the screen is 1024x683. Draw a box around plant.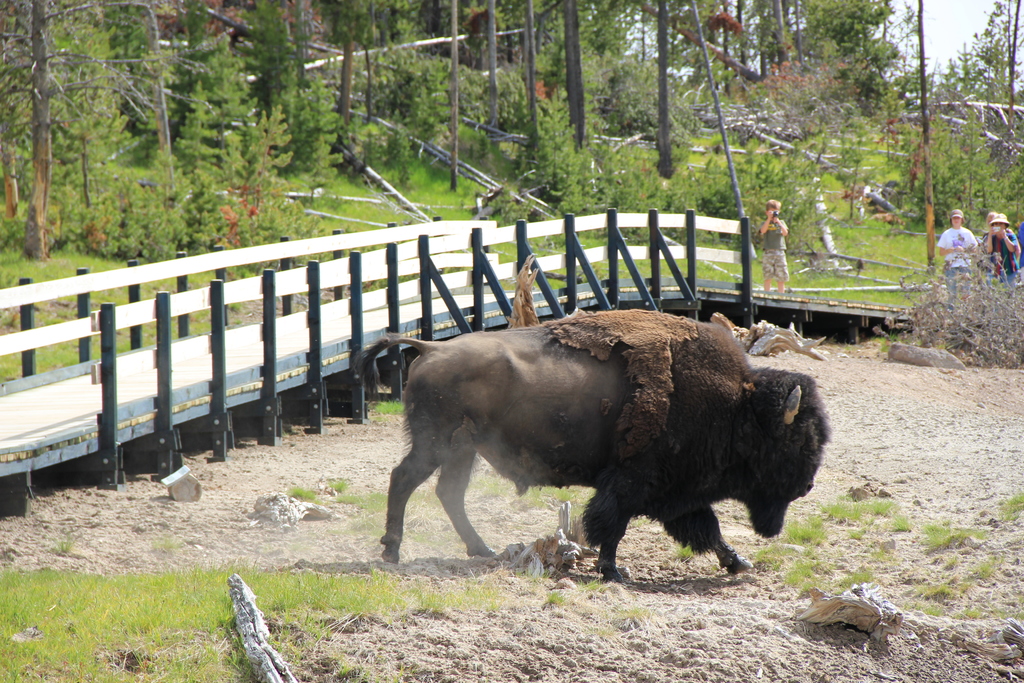
(x1=4, y1=0, x2=84, y2=266).
